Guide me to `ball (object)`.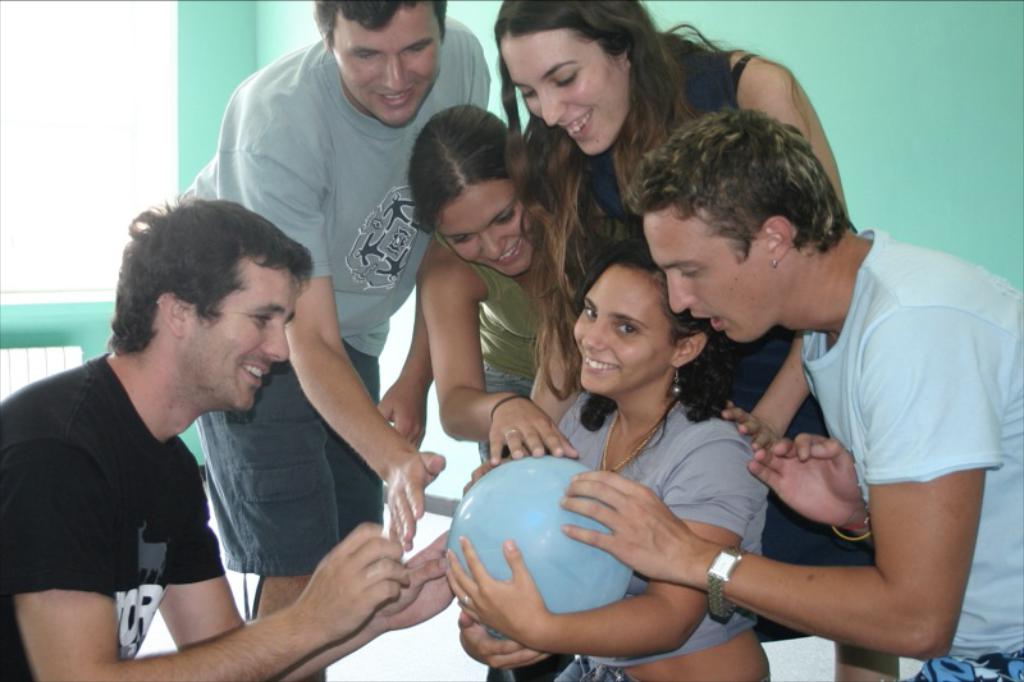
Guidance: {"x1": 453, "y1": 456, "x2": 637, "y2": 638}.
